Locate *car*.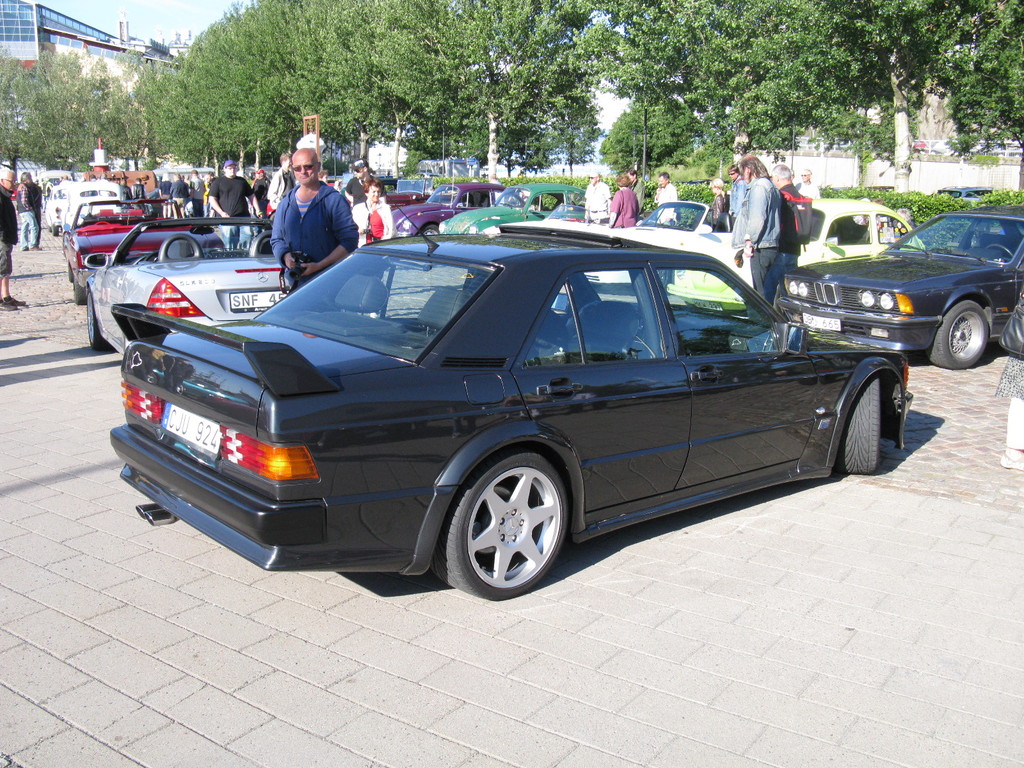
Bounding box: x1=393 y1=184 x2=512 y2=245.
